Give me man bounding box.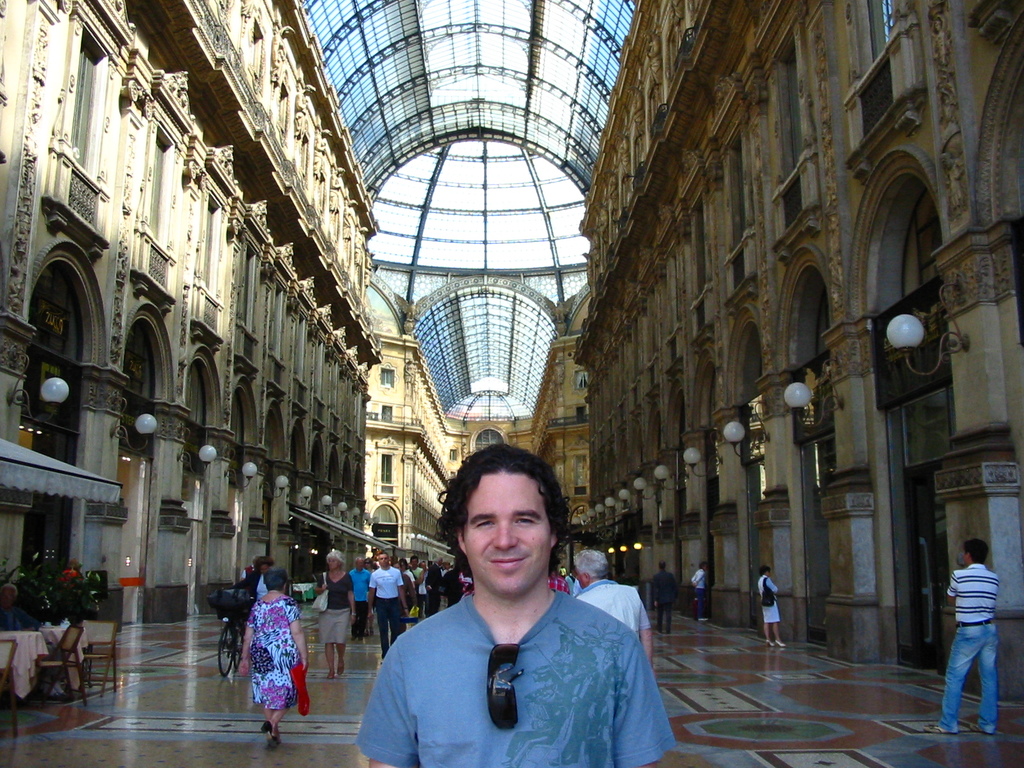
l=353, t=443, r=676, b=767.
